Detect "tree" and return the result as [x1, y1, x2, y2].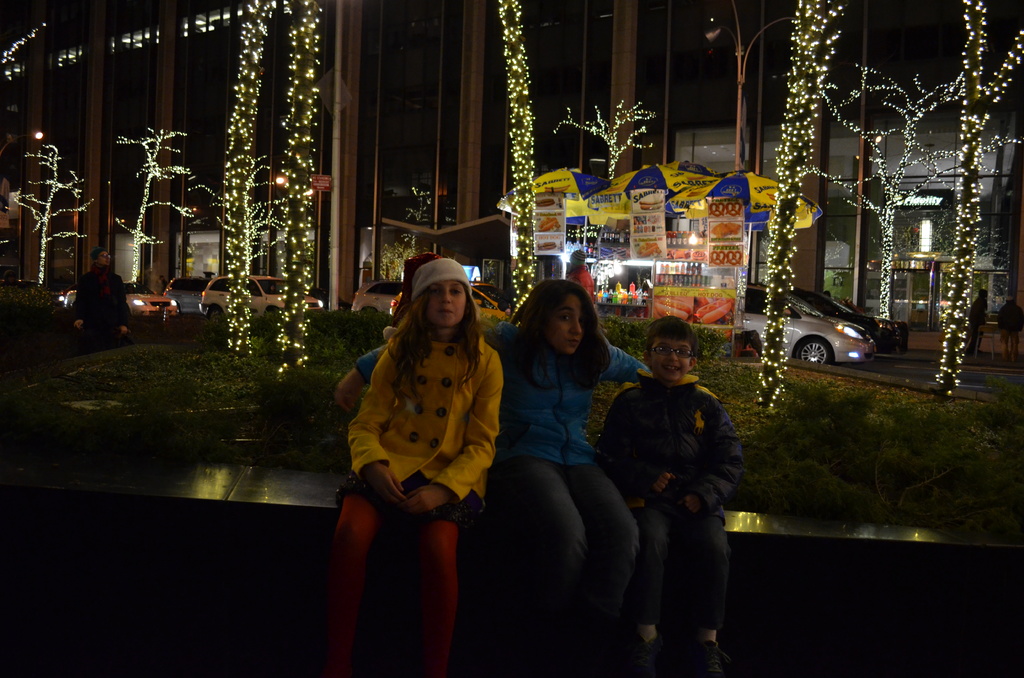
[184, 142, 323, 275].
